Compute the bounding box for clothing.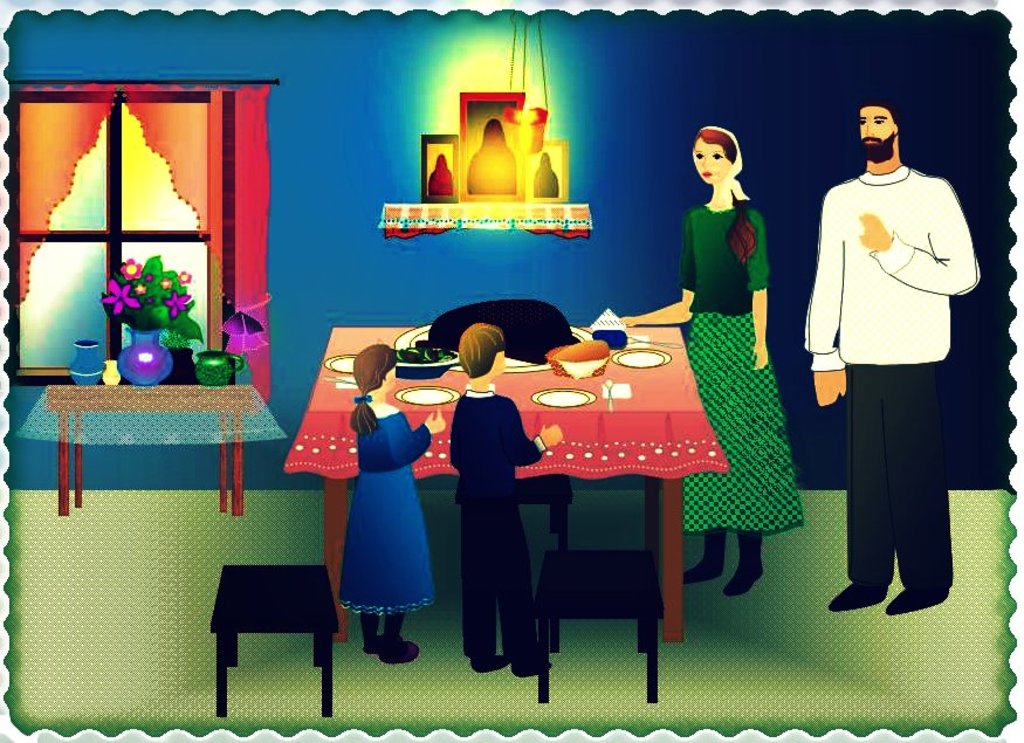
<bbox>678, 204, 802, 532</bbox>.
